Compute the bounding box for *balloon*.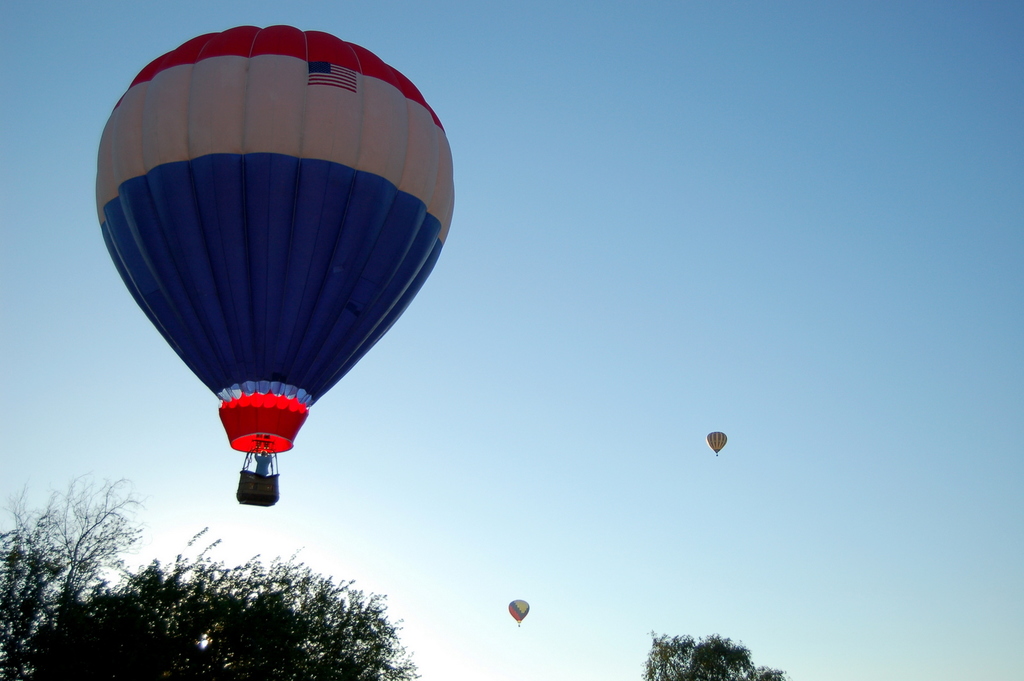
(left=97, top=25, right=456, bottom=450).
